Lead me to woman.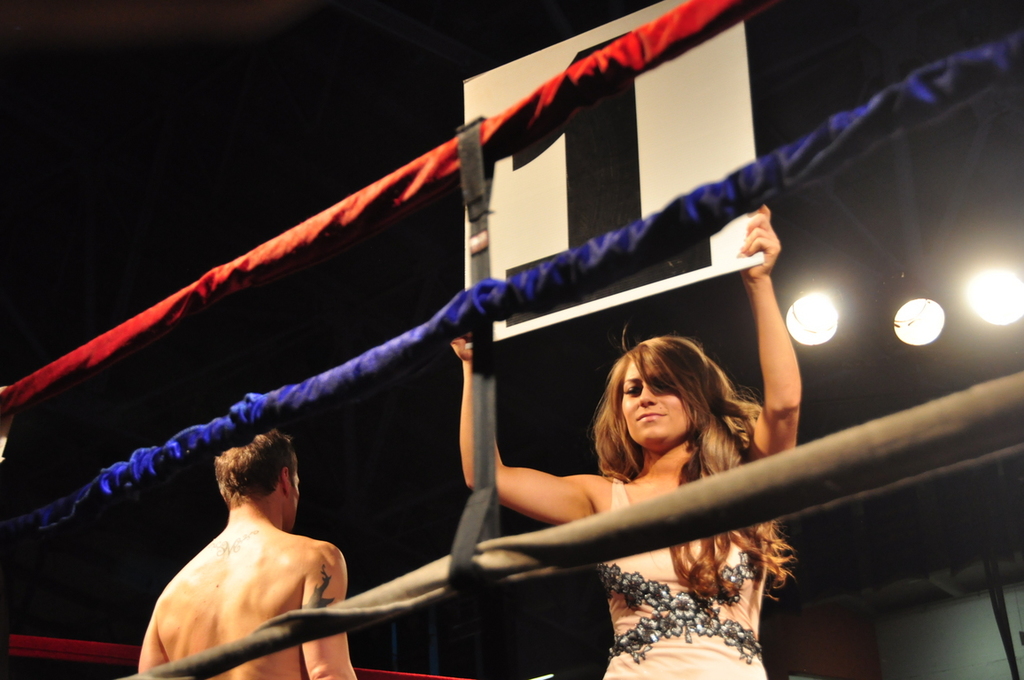
Lead to l=453, t=198, r=804, b=679.
